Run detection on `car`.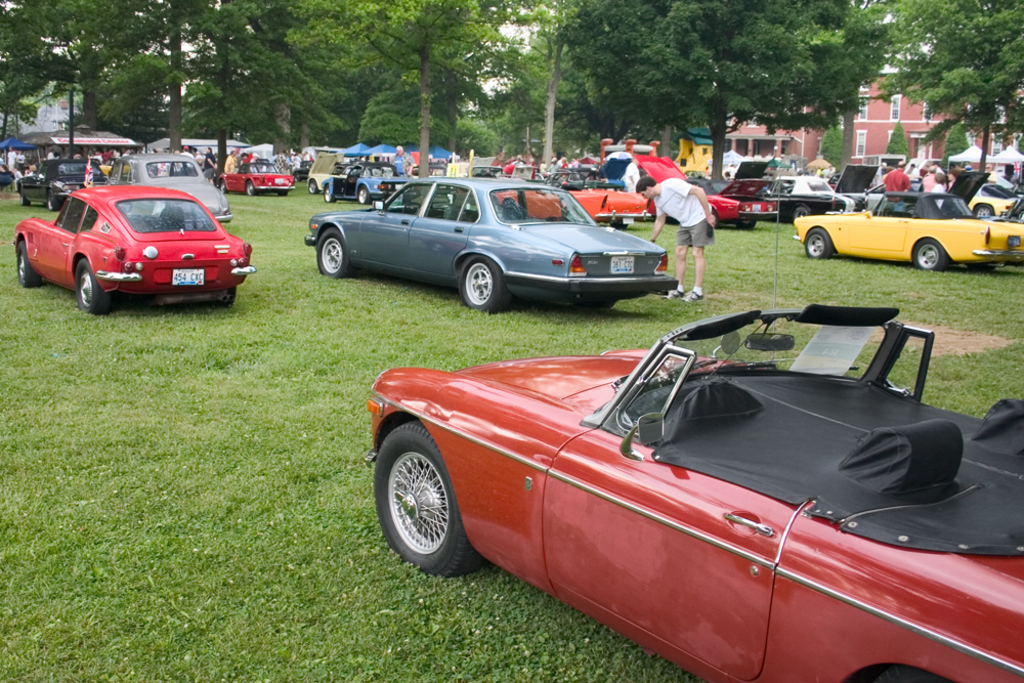
Result: box=[305, 150, 354, 191].
